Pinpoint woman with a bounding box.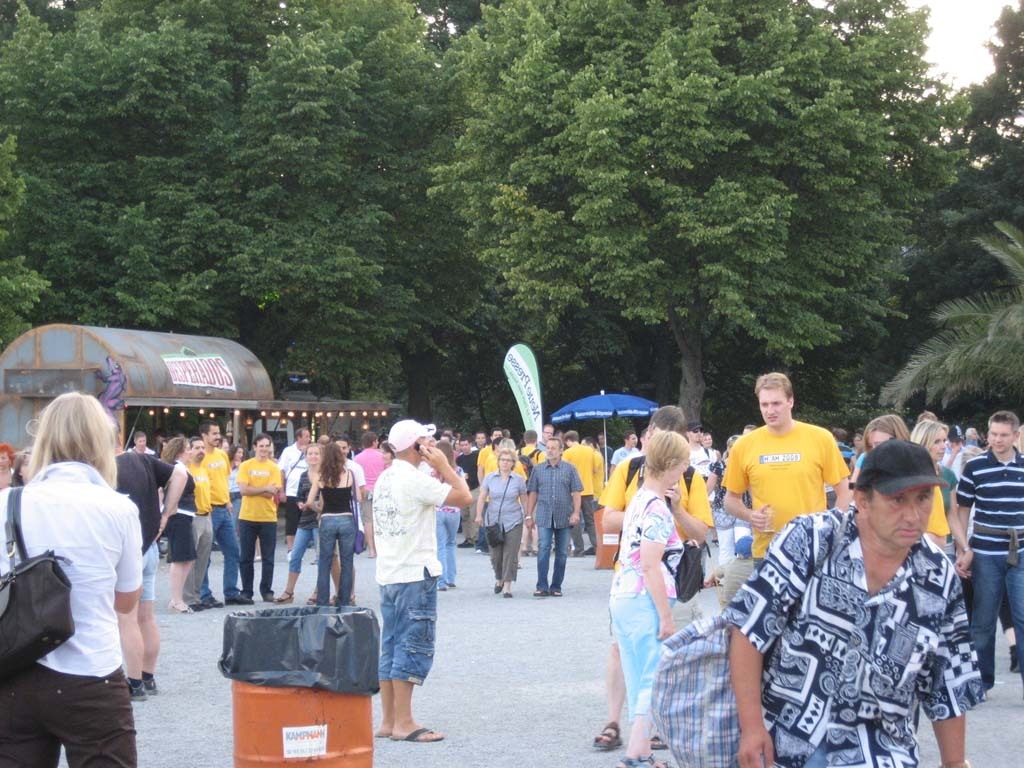
bbox(156, 436, 200, 624).
